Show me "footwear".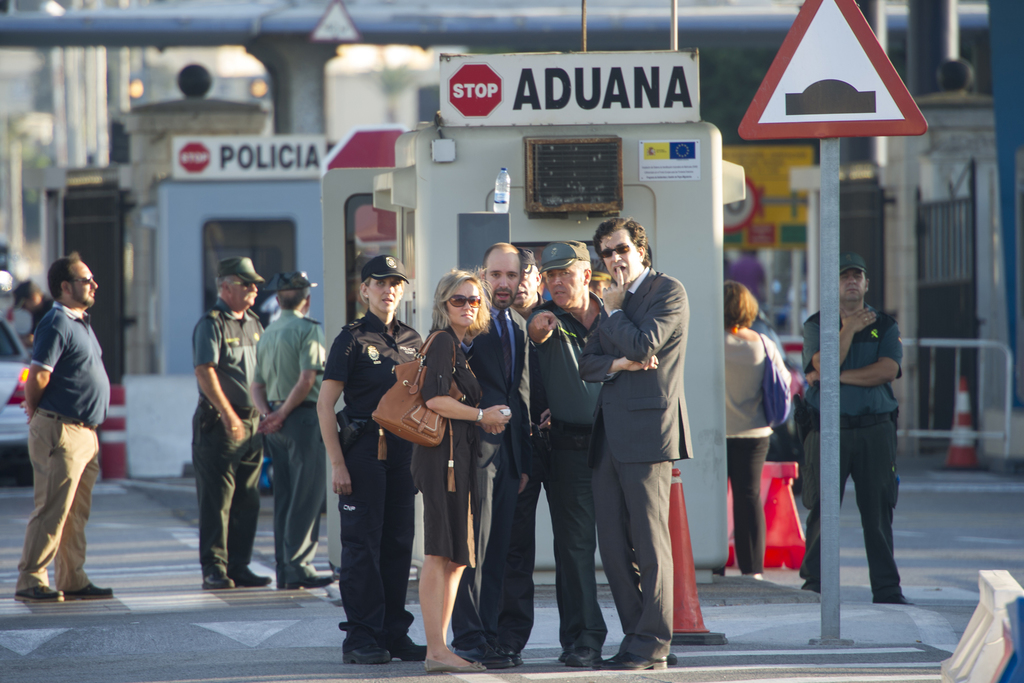
"footwear" is here: {"left": 230, "top": 572, "right": 273, "bottom": 587}.
